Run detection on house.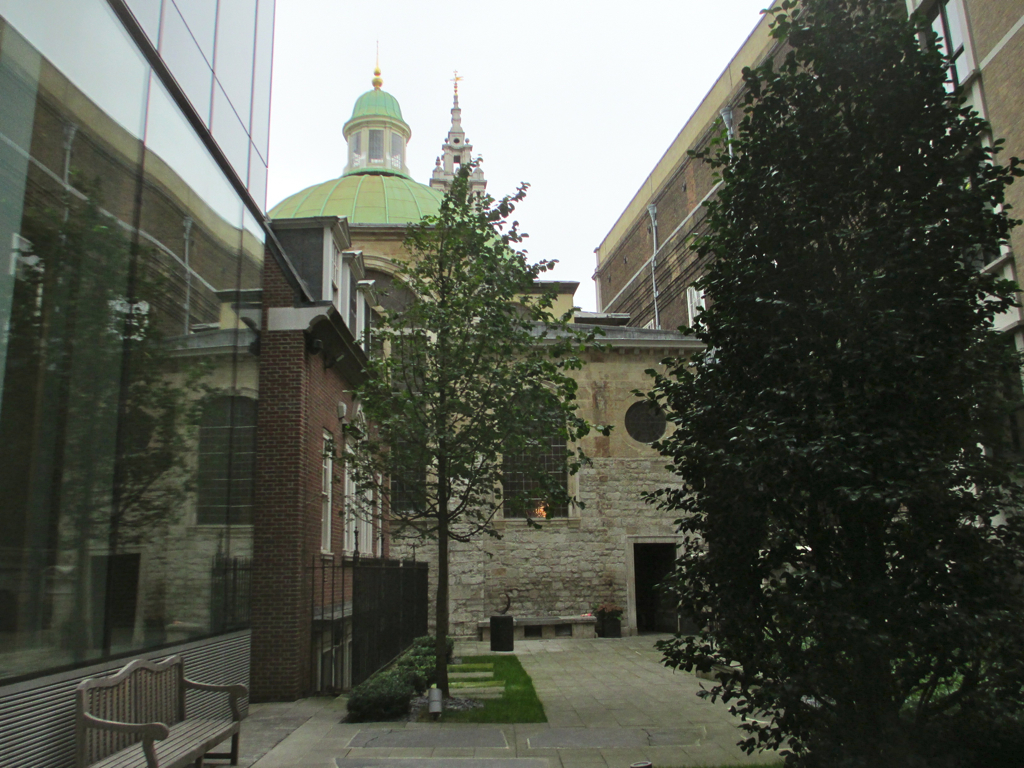
Result: region(590, 0, 1023, 393).
